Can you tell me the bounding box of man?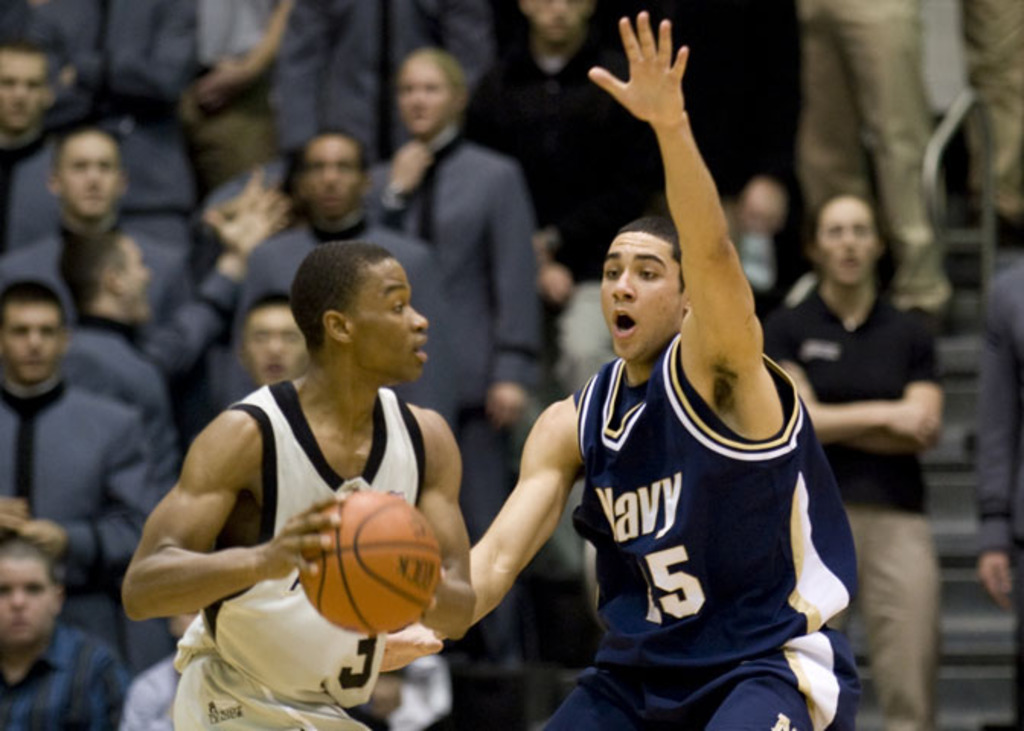
crop(427, 11, 859, 729).
